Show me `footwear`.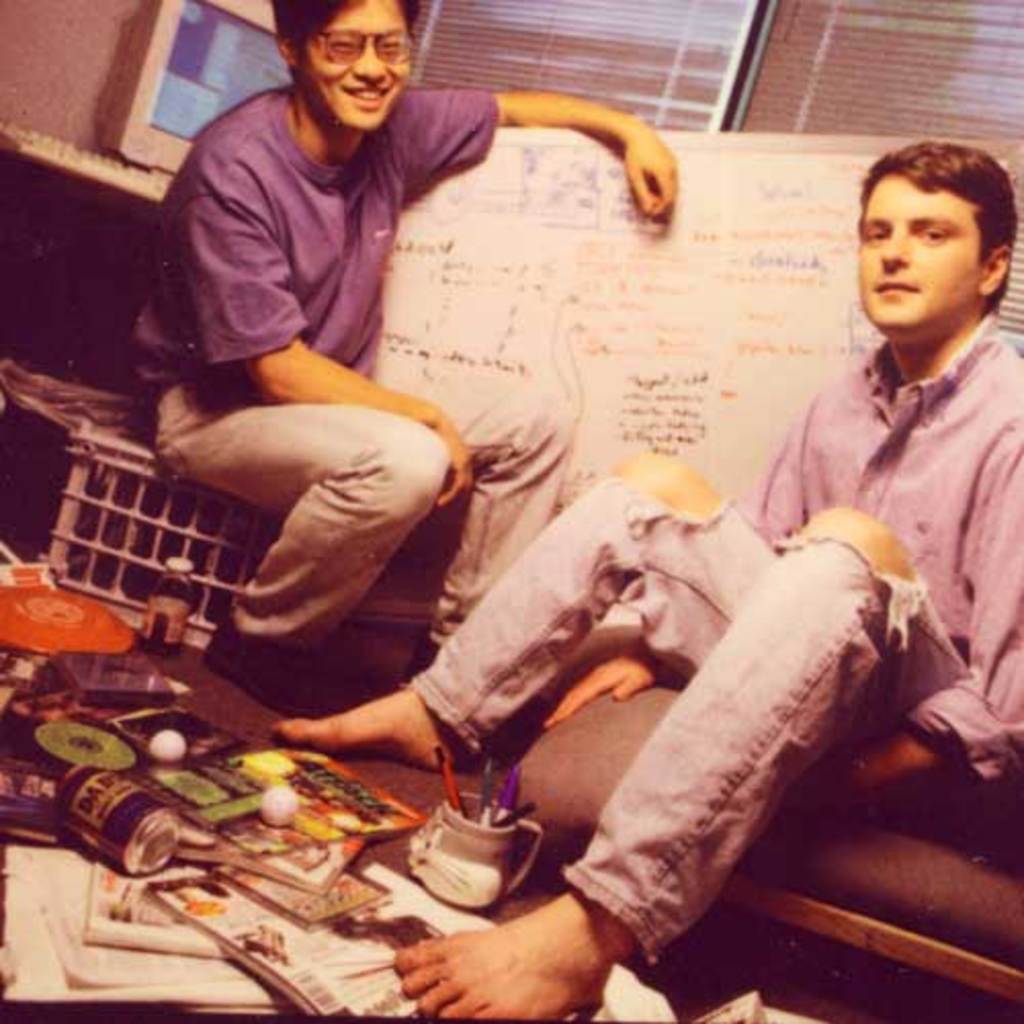
`footwear` is here: x1=199, y1=614, x2=354, y2=727.
